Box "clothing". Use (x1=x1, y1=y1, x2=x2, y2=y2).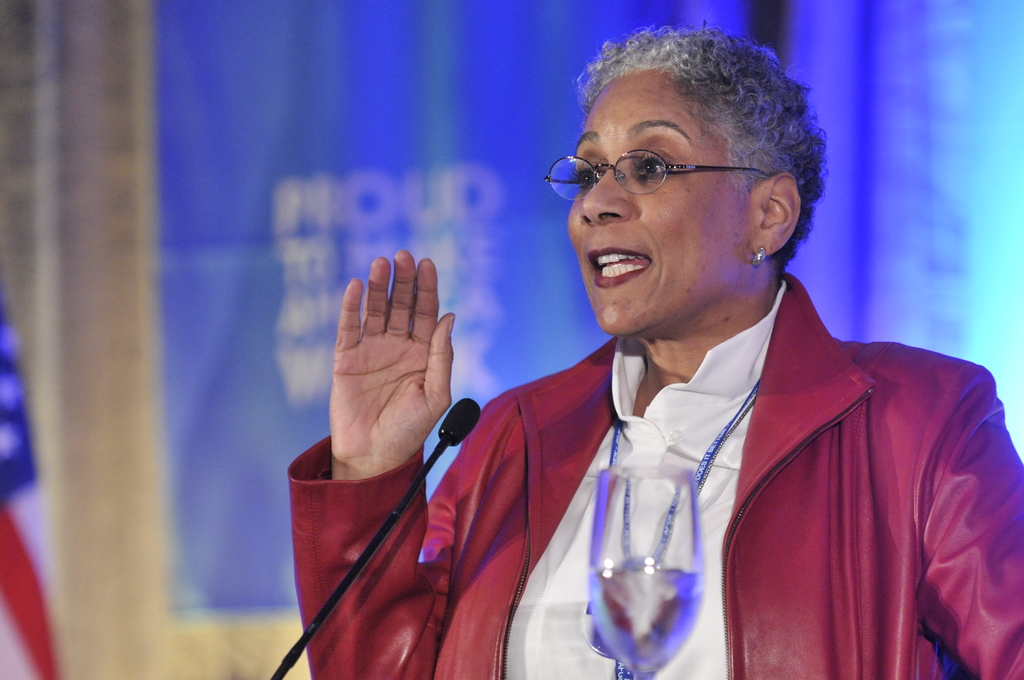
(x1=288, y1=343, x2=1023, y2=679).
